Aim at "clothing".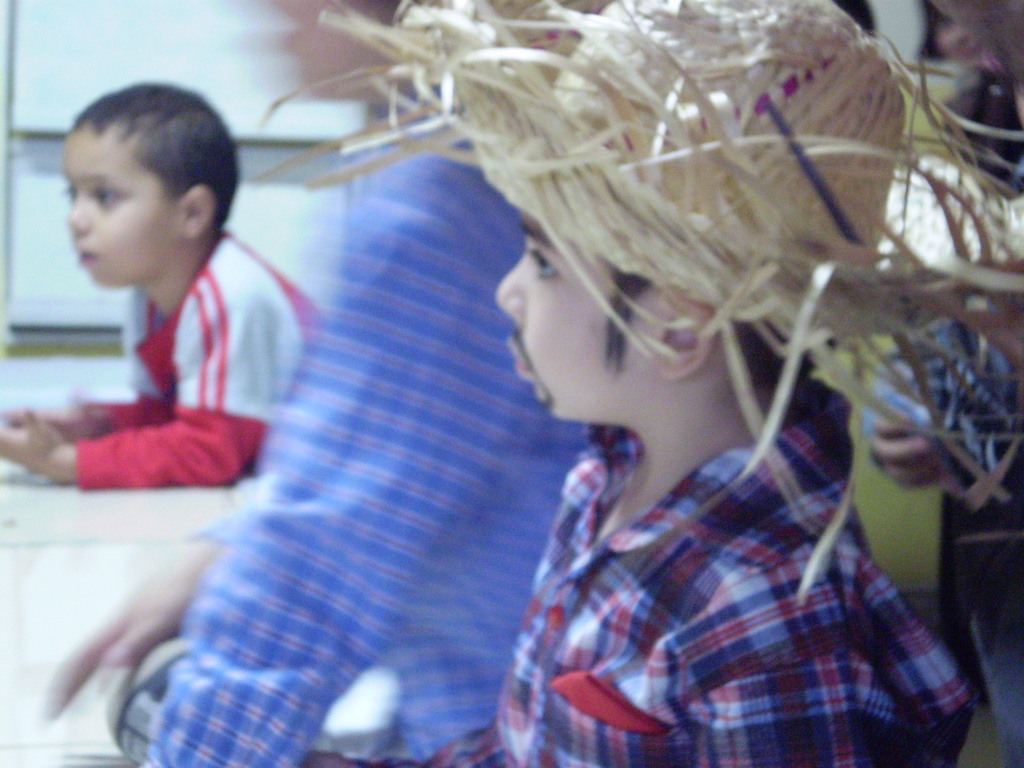
Aimed at x1=123, y1=92, x2=591, y2=767.
